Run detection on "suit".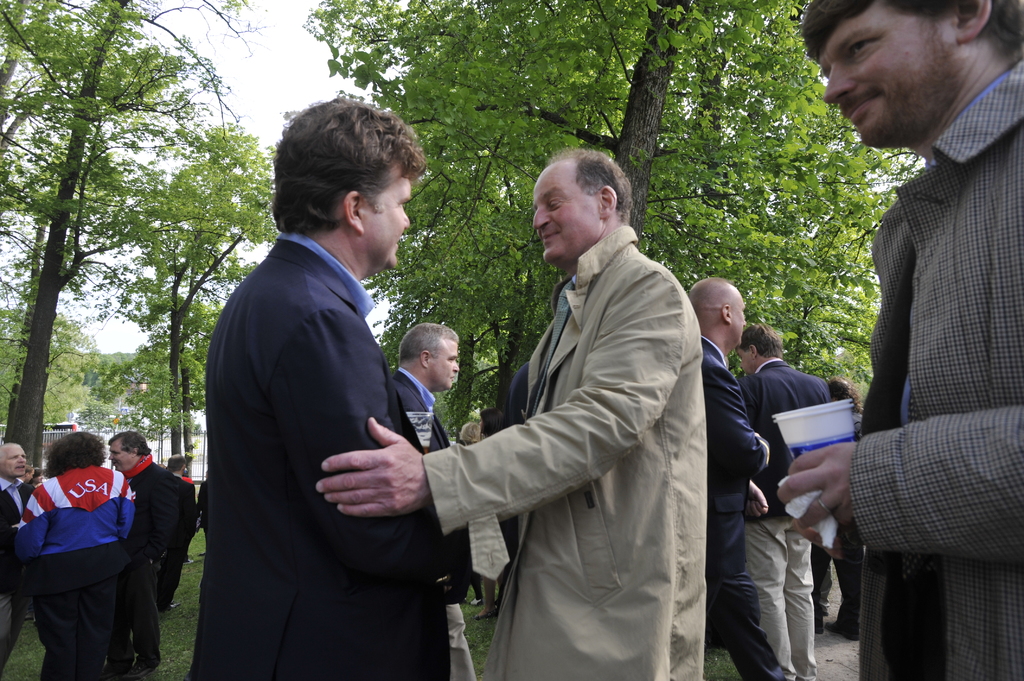
Result: (left=739, top=356, right=833, bottom=680).
